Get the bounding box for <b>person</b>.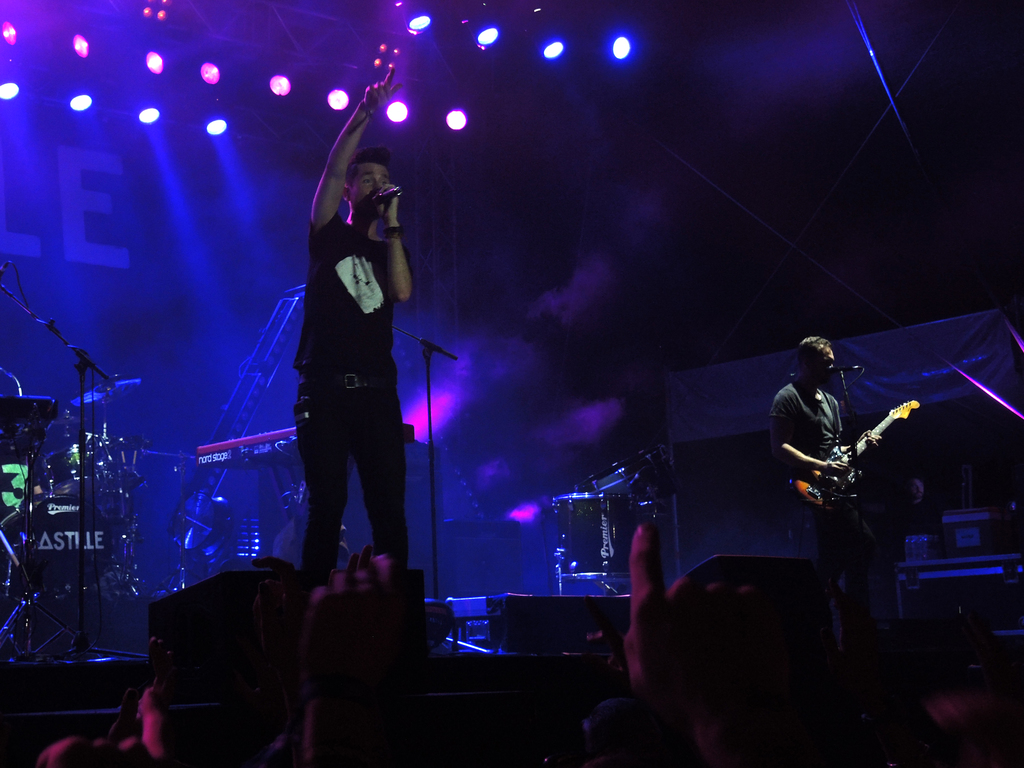
[left=783, top=330, right=899, bottom=568].
